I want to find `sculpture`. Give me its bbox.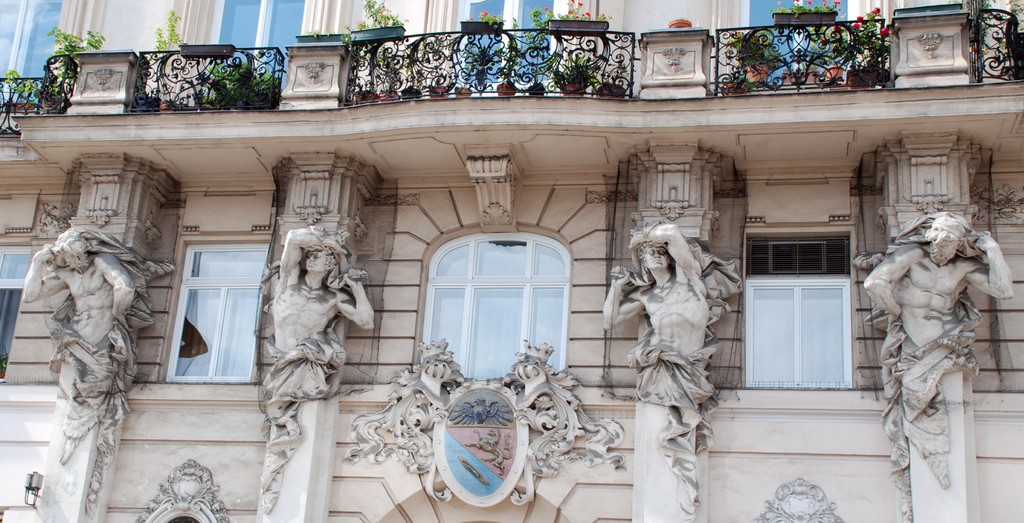
268, 226, 376, 447.
